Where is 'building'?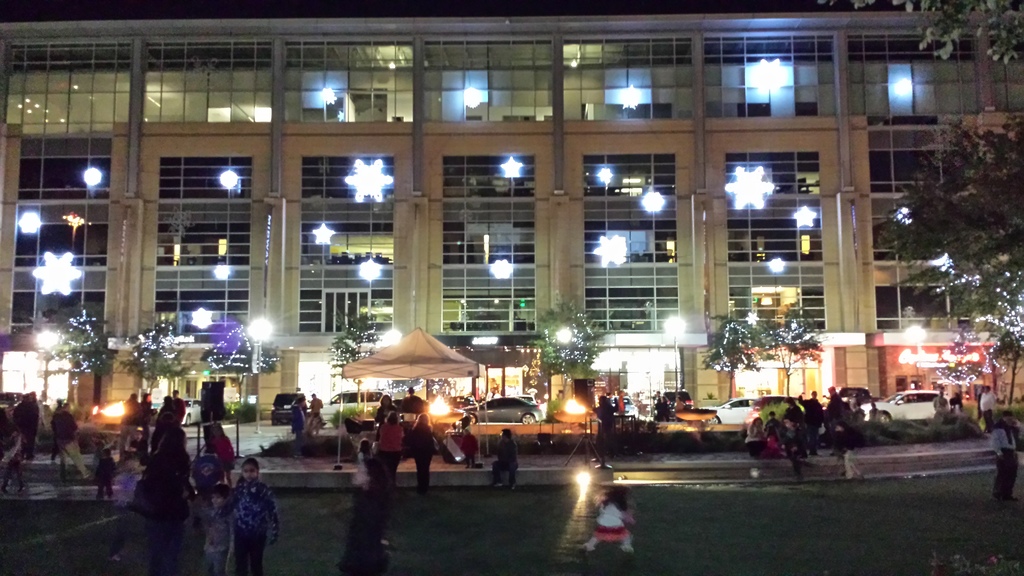
box(0, 12, 1023, 438).
